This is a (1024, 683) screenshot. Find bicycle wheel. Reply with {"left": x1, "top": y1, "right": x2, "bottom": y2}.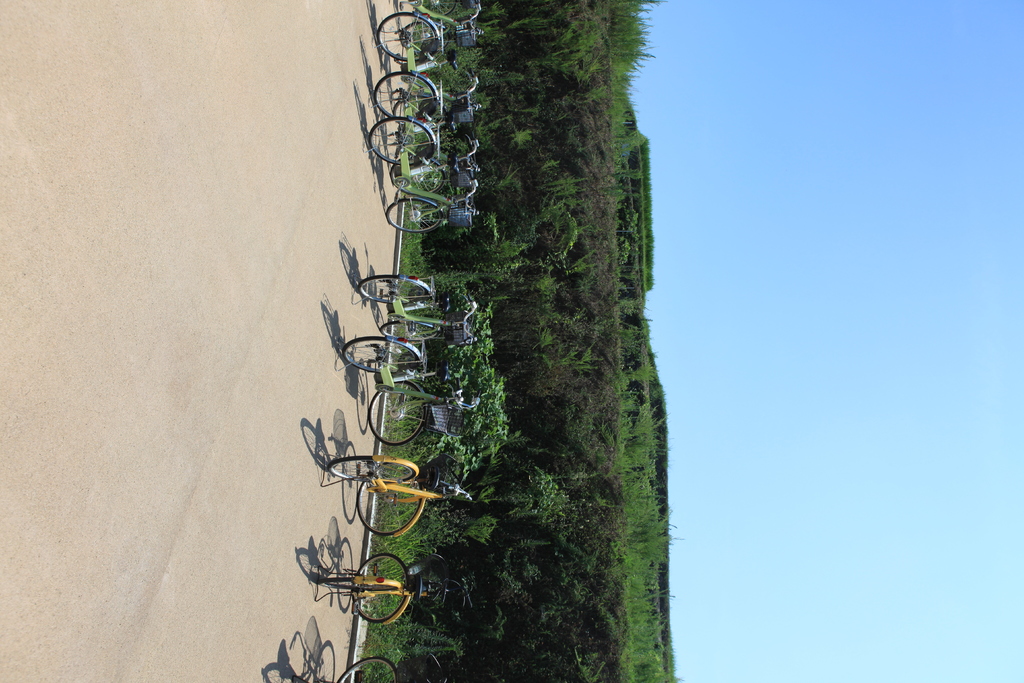
{"left": 355, "top": 552, "right": 410, "bottom": 623}.
